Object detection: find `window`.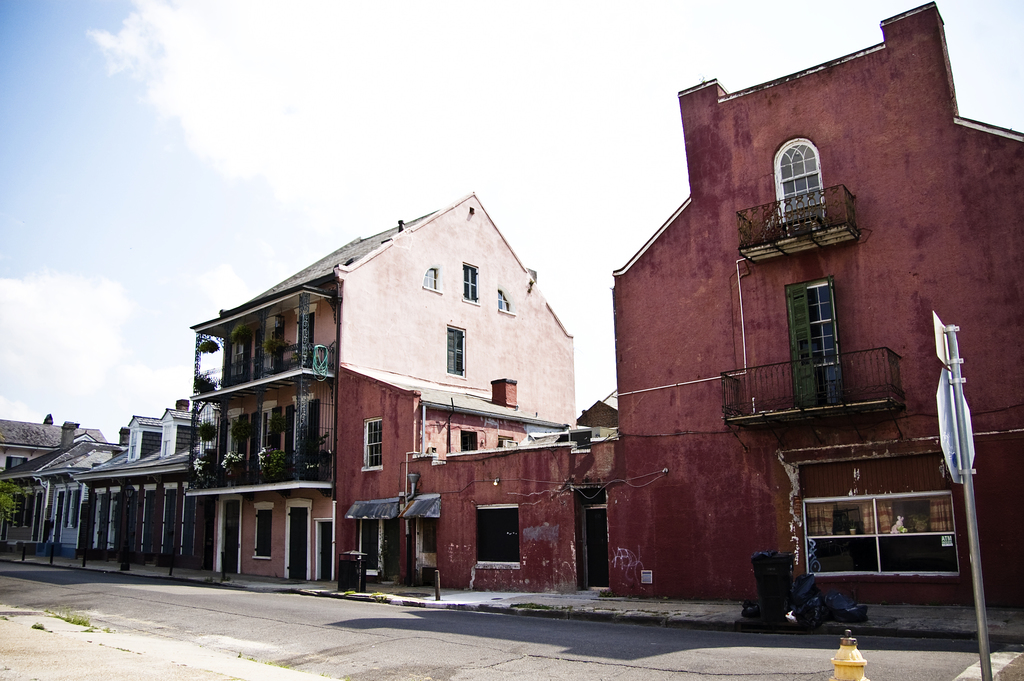
(358, 518, 387, 580).
